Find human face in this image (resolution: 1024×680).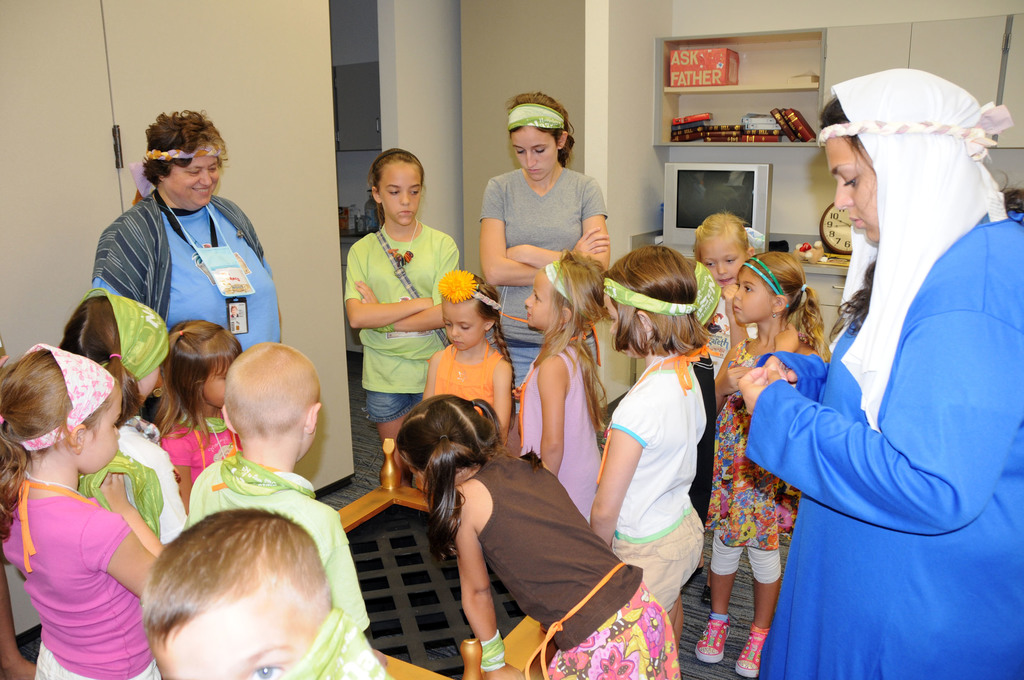
bbox=[522, 277, 557, 330].
